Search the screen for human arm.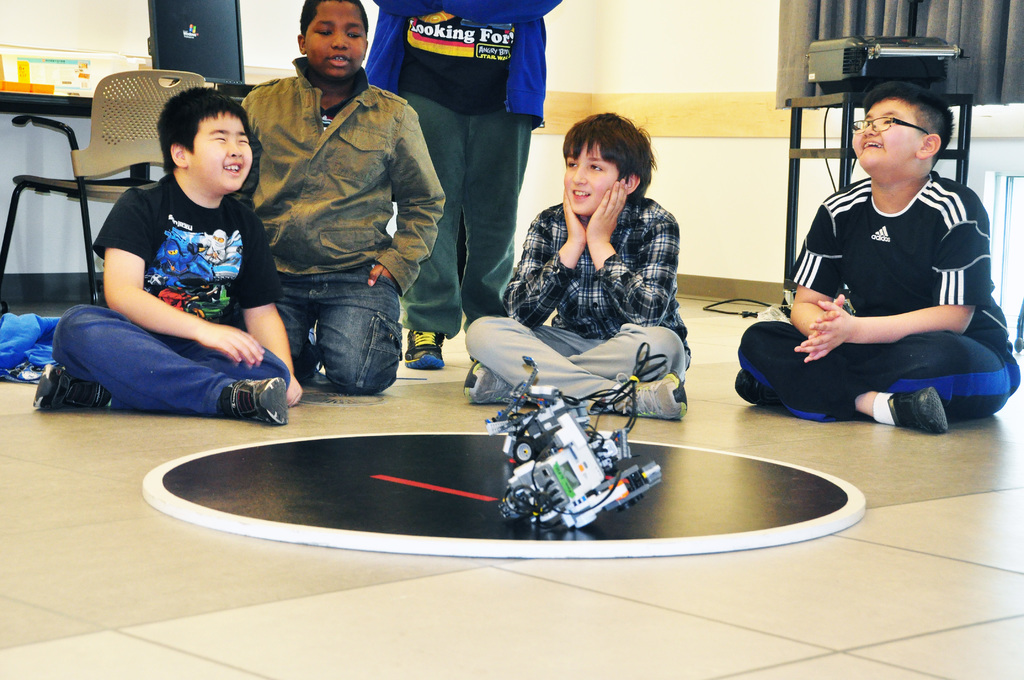
Found at (788, 199, 845, 359).
